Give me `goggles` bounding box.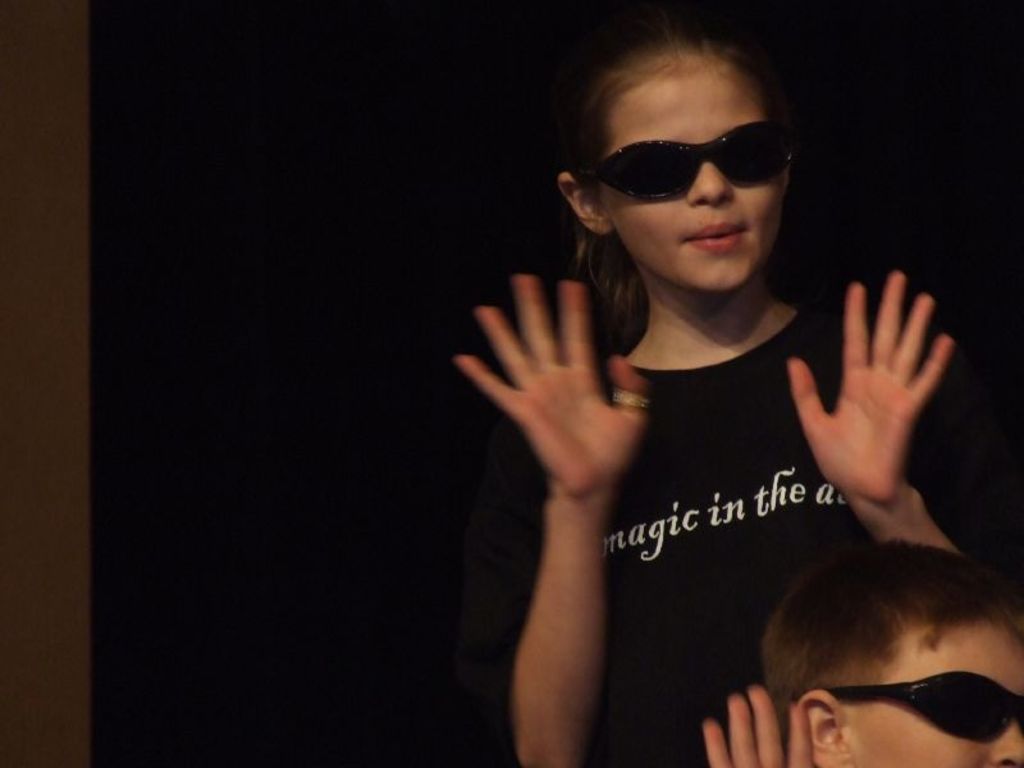
l=571, t=115, r=804, b=198.
